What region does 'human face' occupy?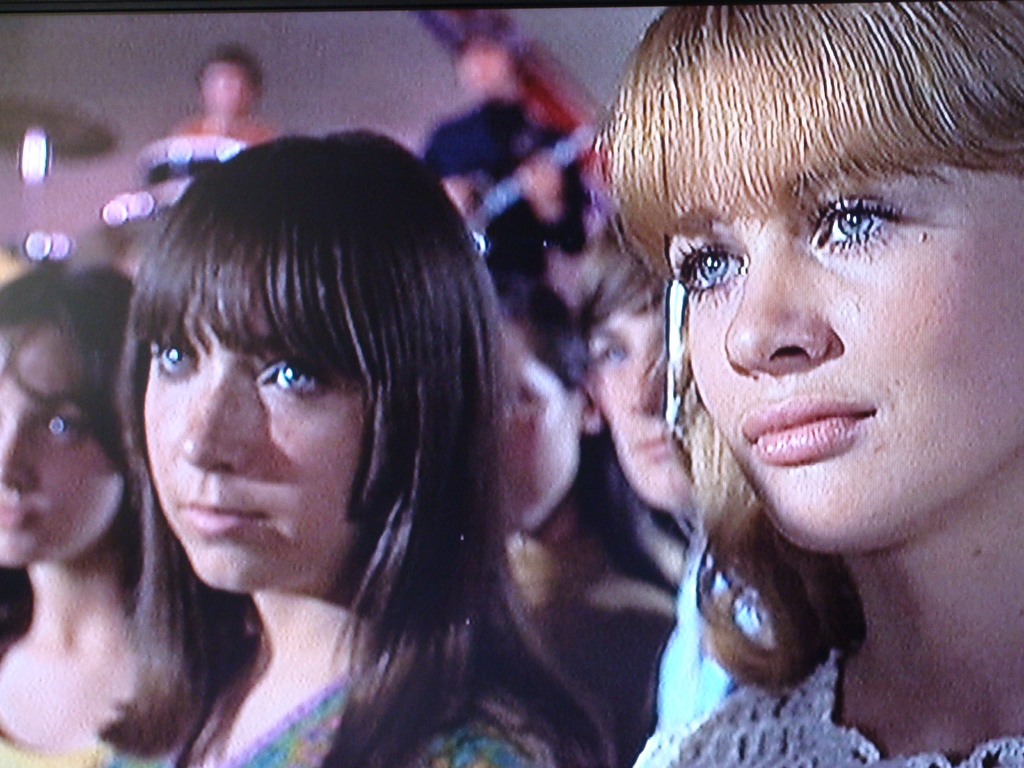
left=144, top=325, right=367, bottom=595.
